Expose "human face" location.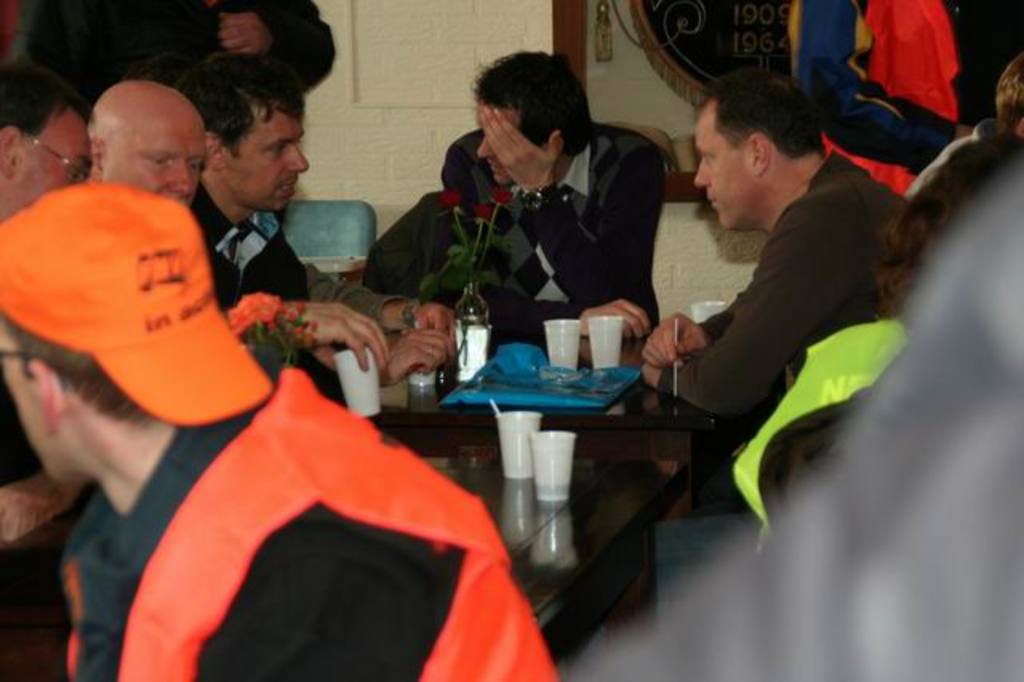
Exposed at BBox(224, 106, 307, 211).
